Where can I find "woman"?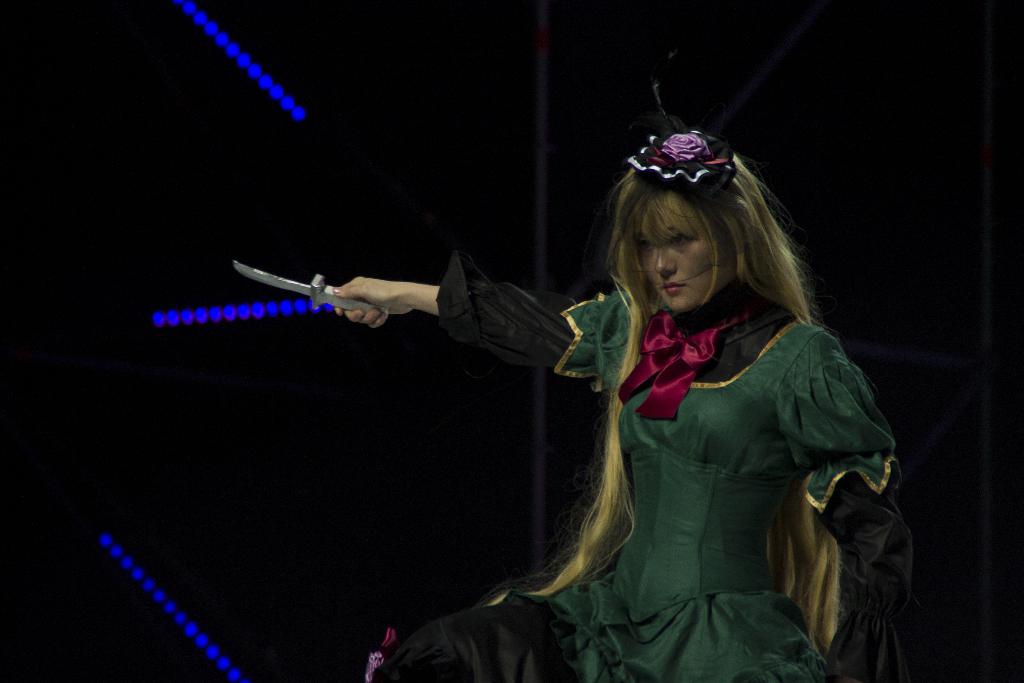
You can find it at x1=328 y1=111 x2=902 y2=682.
